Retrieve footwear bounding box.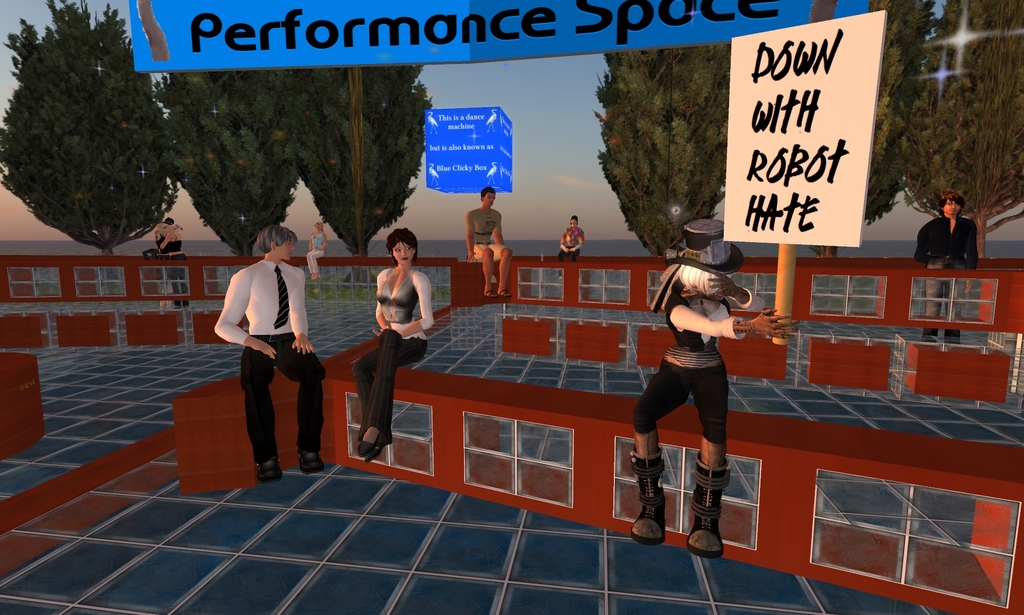
Bounding box: <bbox>694, 455, 746, 561</bbox>.
